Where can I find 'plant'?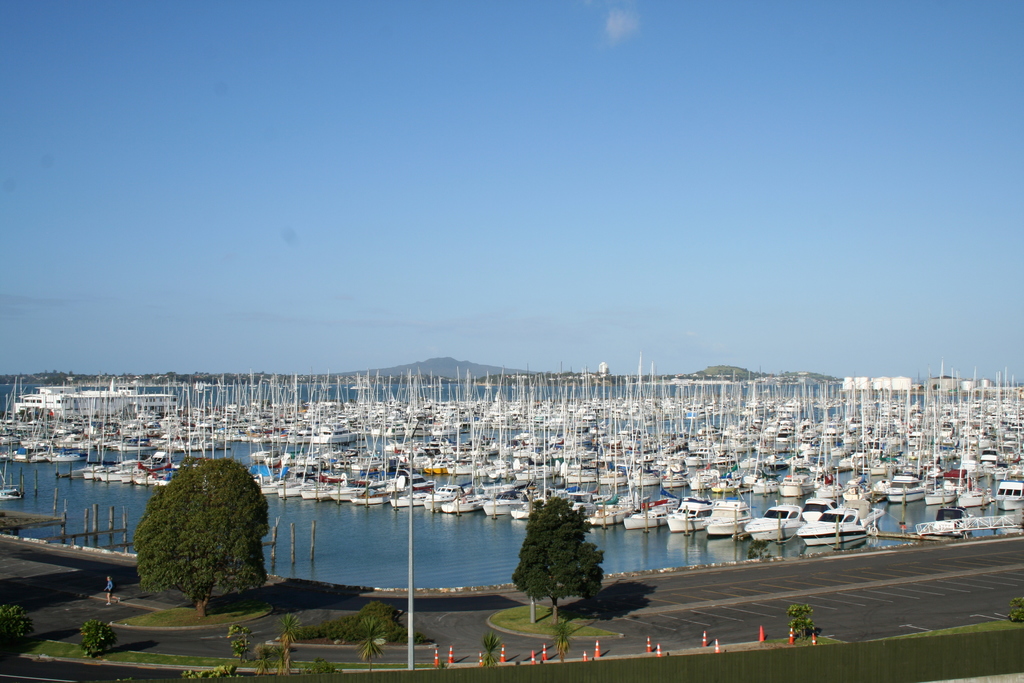
You can find it at pyautogui.locateOnScreen(72, 617, 113, 649).
